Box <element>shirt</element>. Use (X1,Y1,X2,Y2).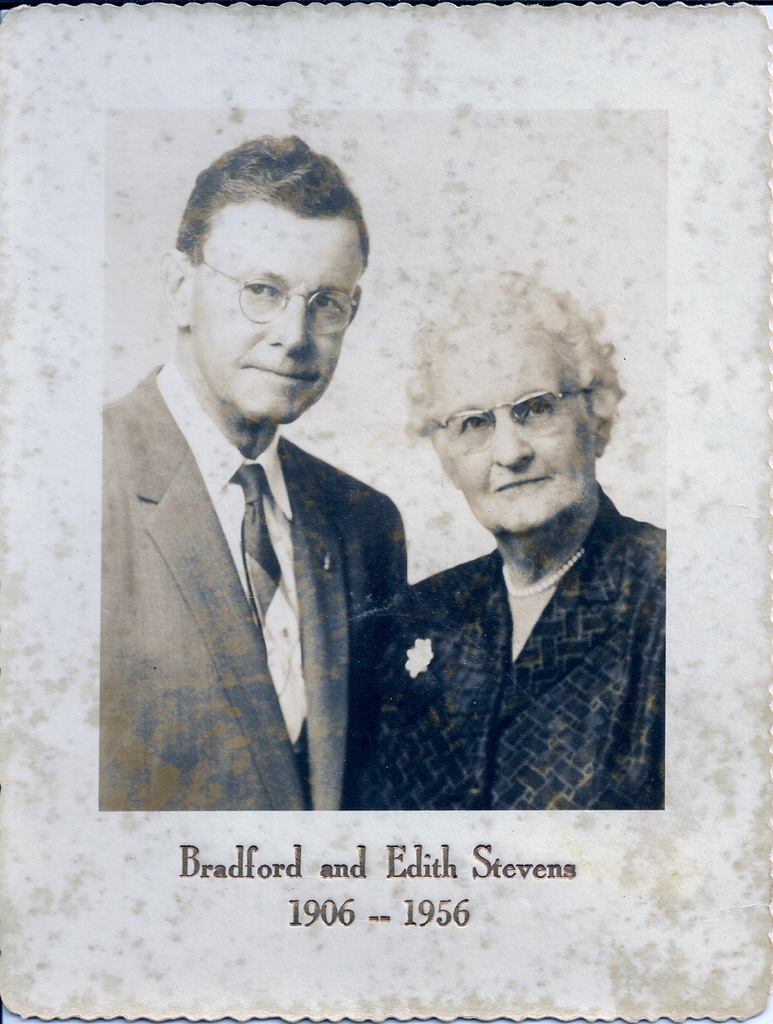
(158,356,294,595).
